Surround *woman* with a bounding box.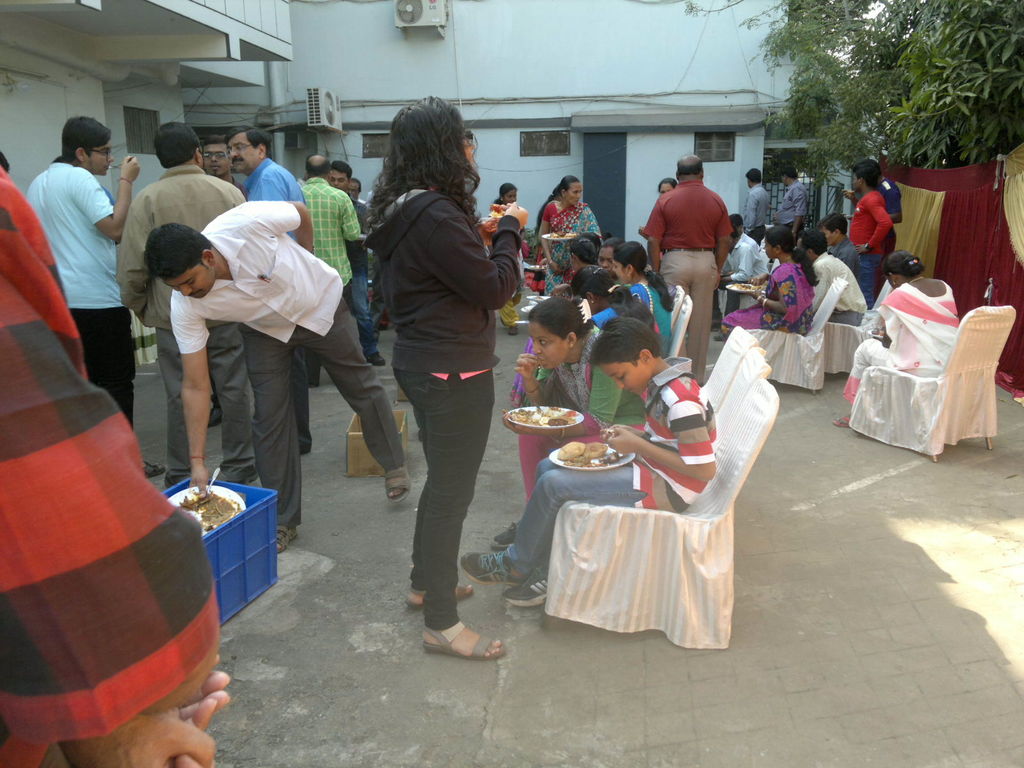
locate(571, 262, 668, 340).
